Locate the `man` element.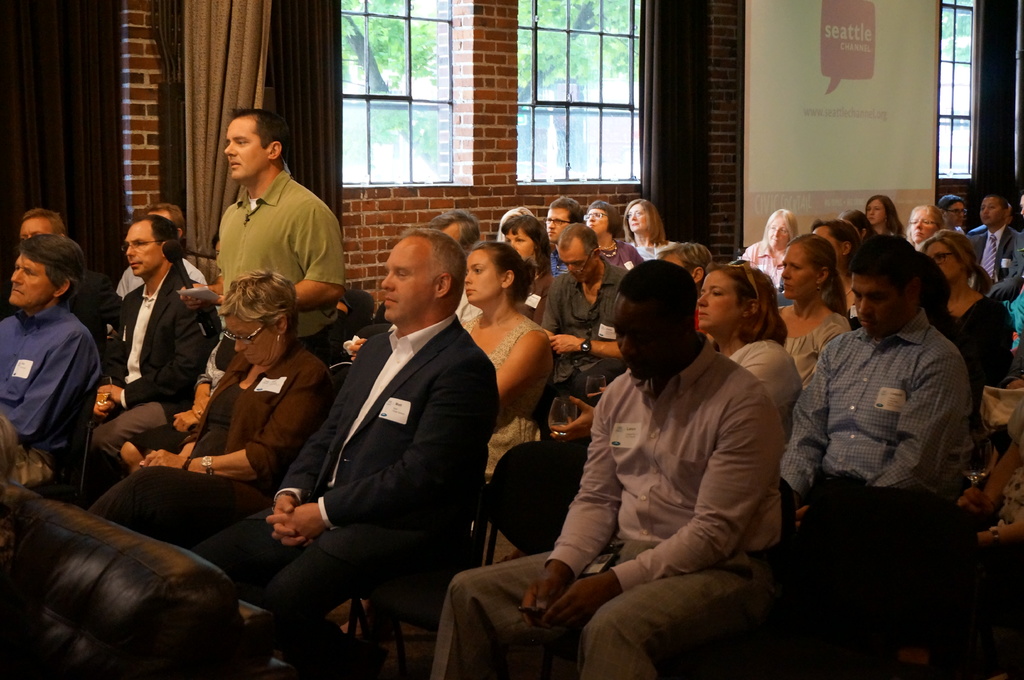
Element bbox: x1=22, y1=205, x2=67, y2=255.
